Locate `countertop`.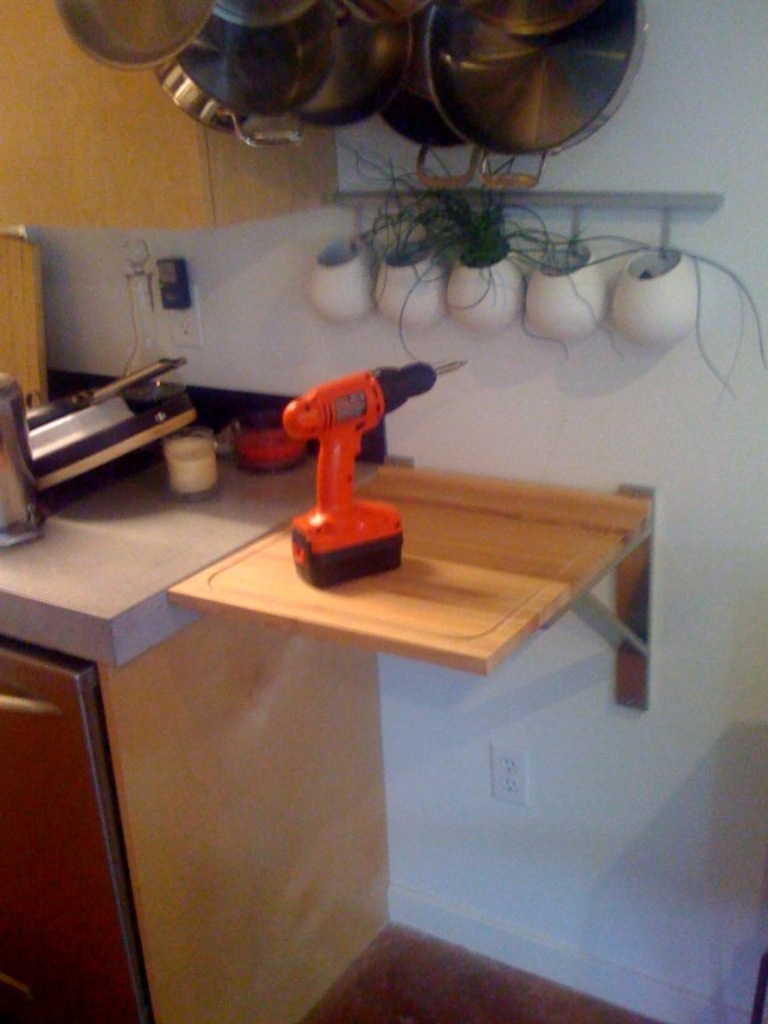
Bounding box: pyautogui.locateOnScreen(0, 448, 390, 667).
